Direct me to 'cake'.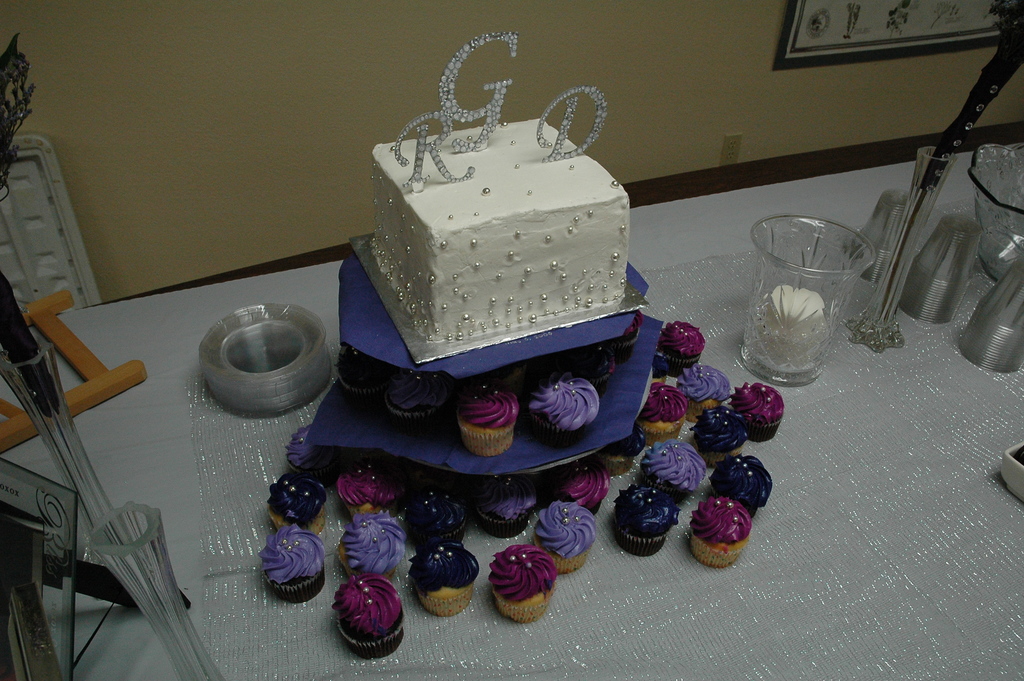
Direction: 650,314,709,355.
